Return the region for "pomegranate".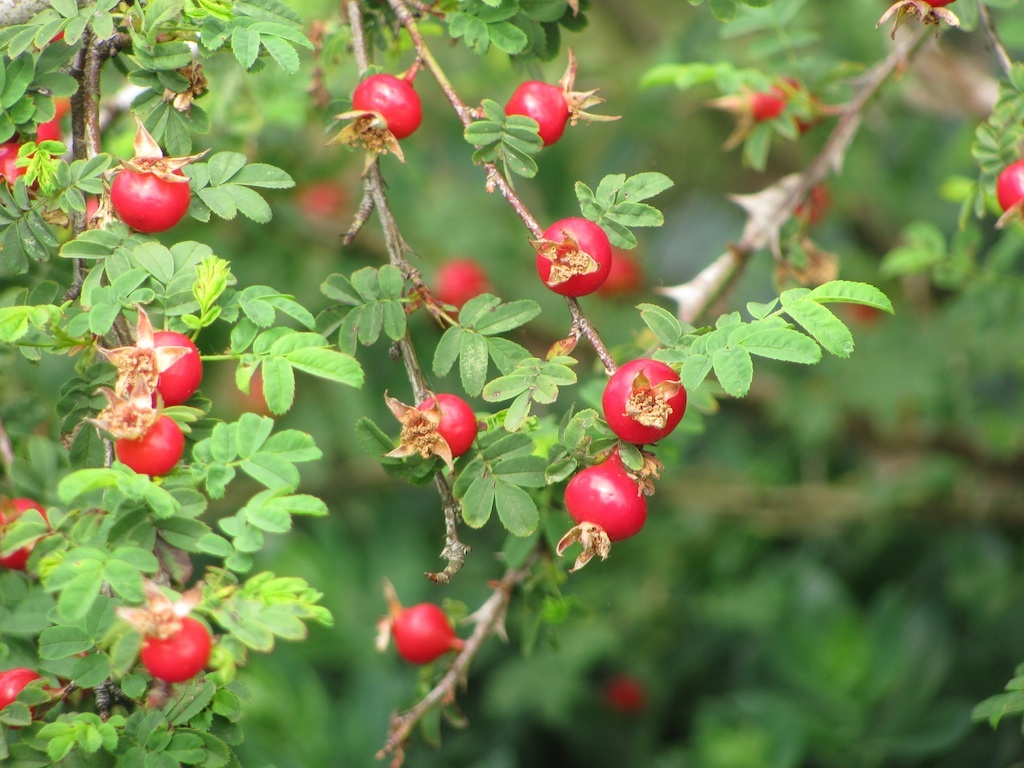
105, 112, 212, 230.
